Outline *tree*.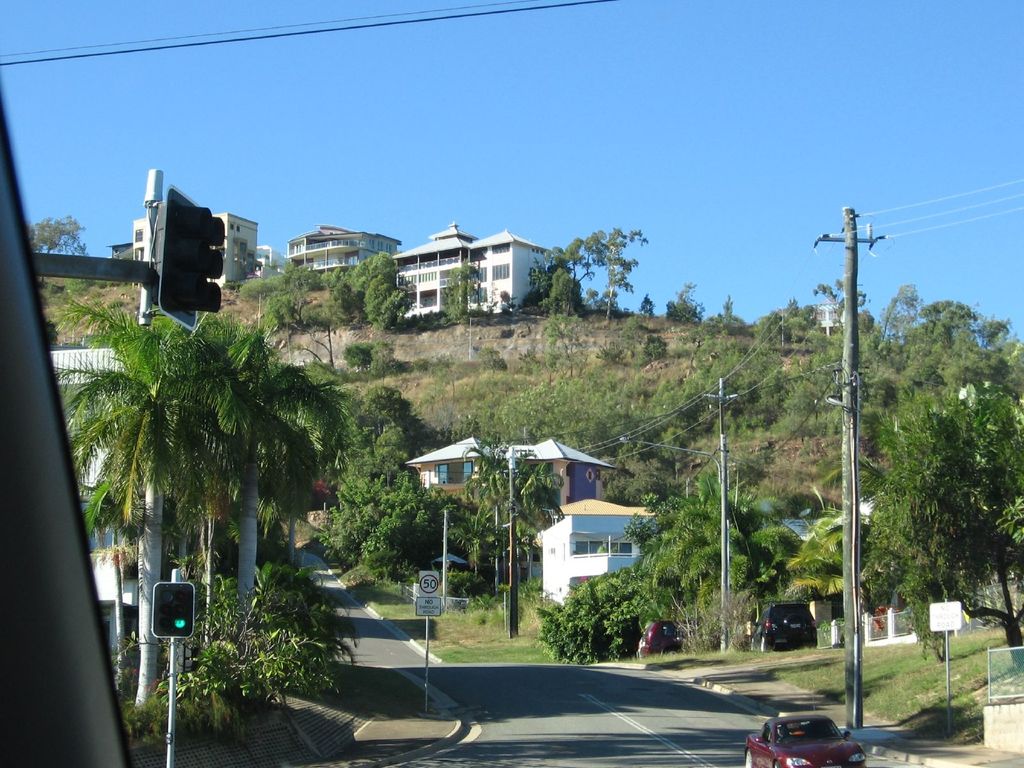
Outline: (x1=789, y1=452, x2=892, y2=611).
